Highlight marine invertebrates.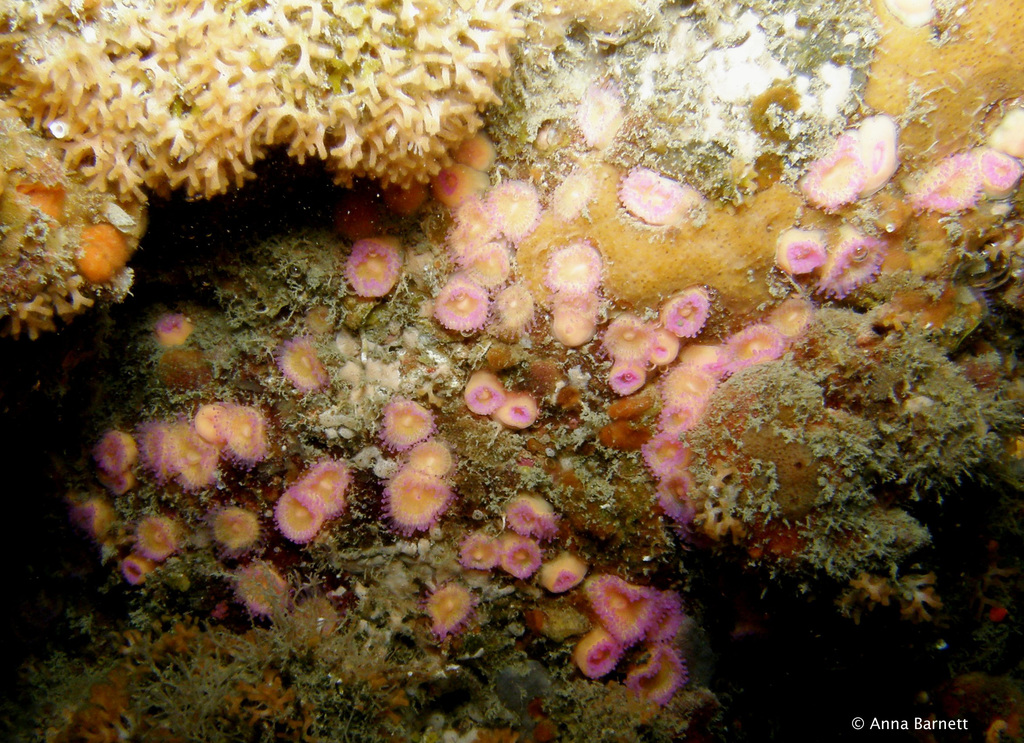
Highlighted region: region(391, 456, 464, 539).
